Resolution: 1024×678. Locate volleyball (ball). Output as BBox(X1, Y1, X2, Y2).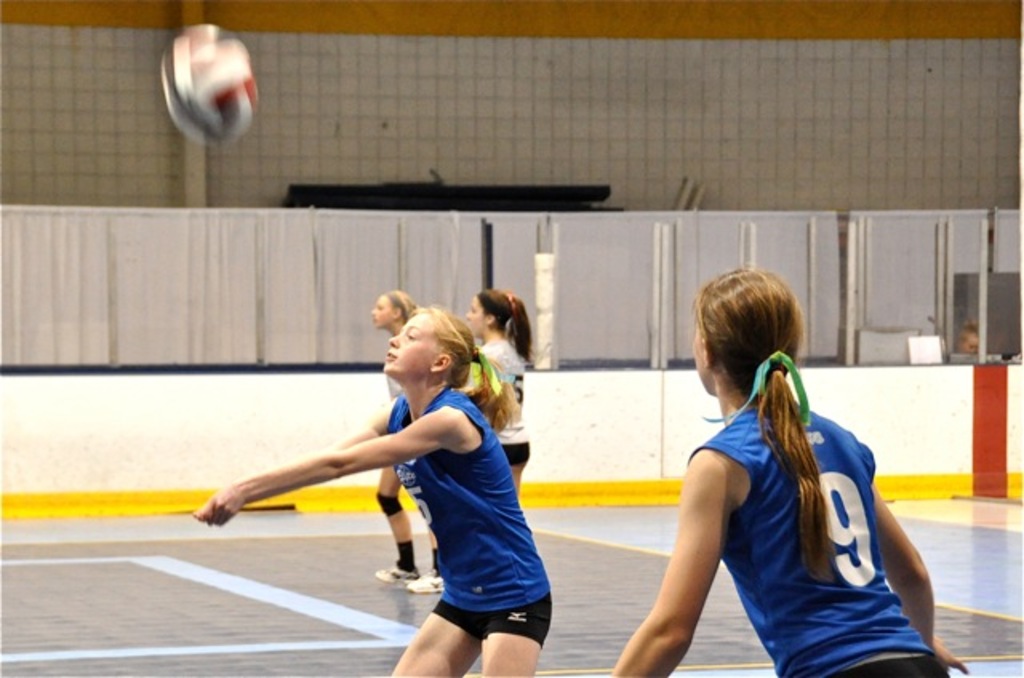
BBox(157, 19, 261, 142).
